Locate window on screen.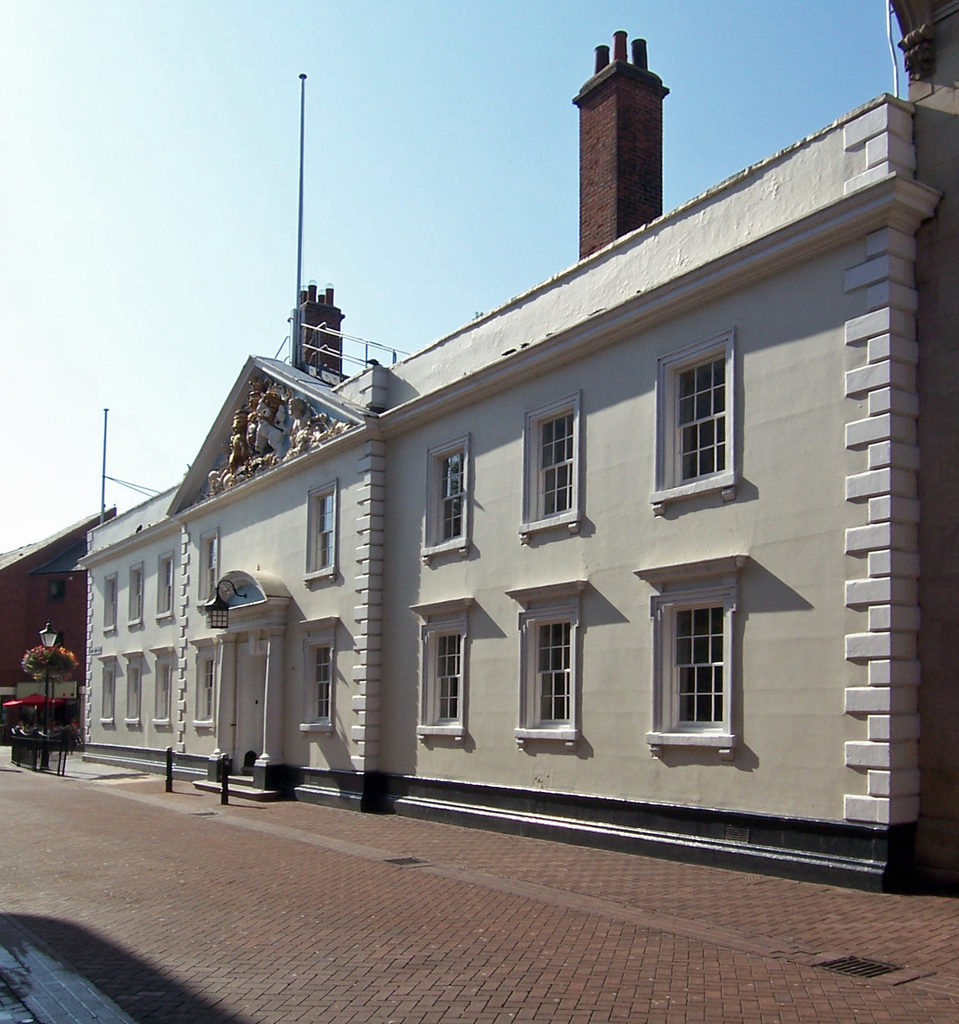
On screen at rect(192, 646, 216, 724).
